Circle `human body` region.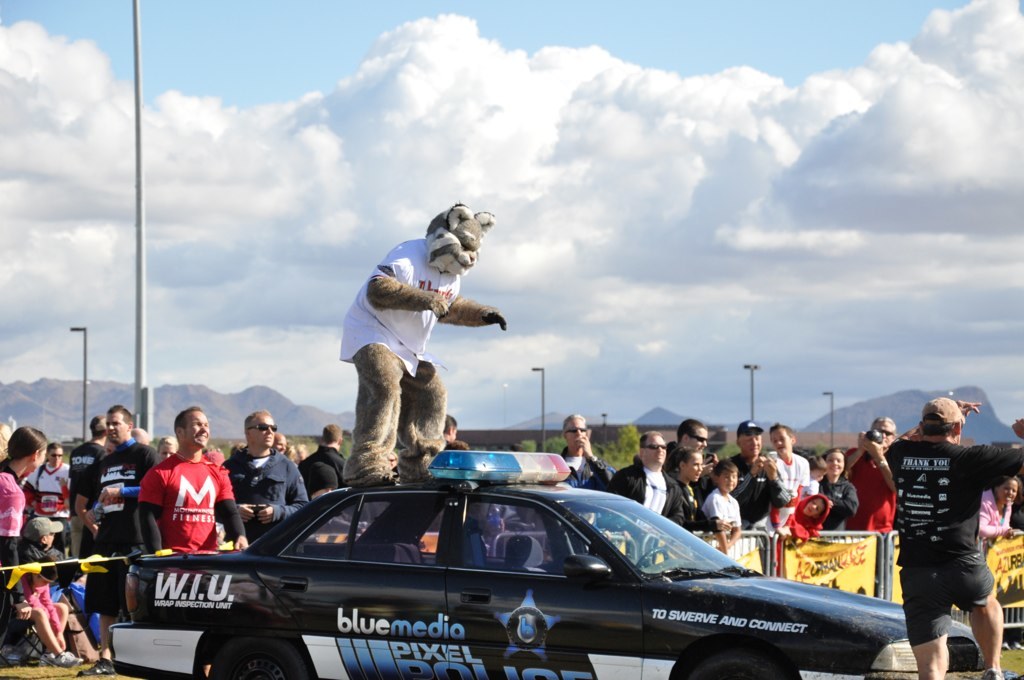
Region: (26,449,68,539).
